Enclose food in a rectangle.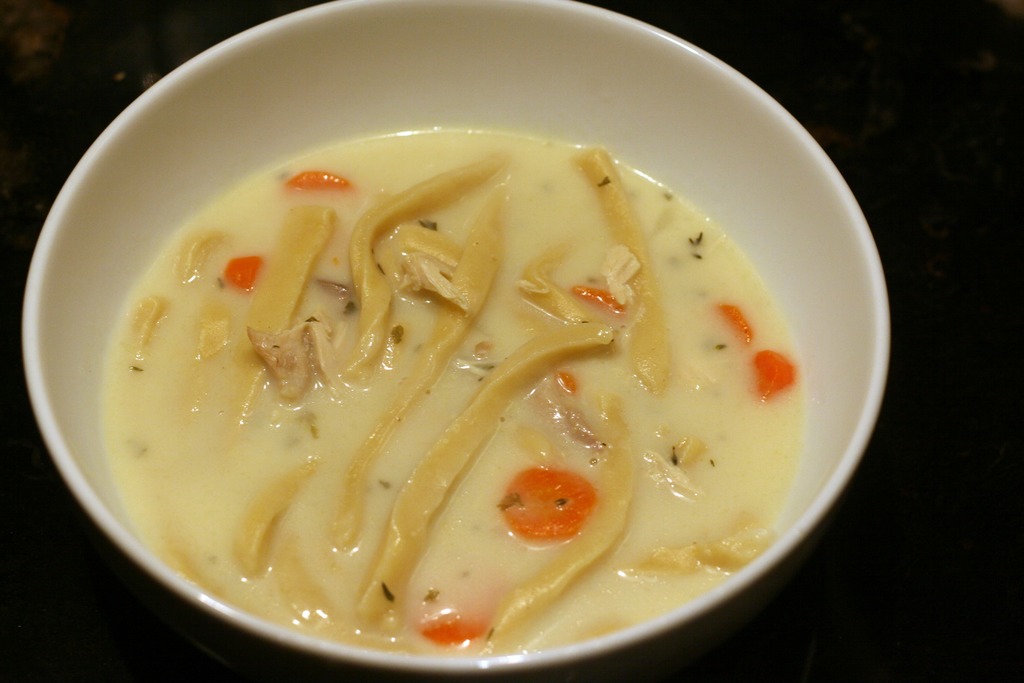
pyautogui.locateOnScreen(49, 90, 860, 649).
